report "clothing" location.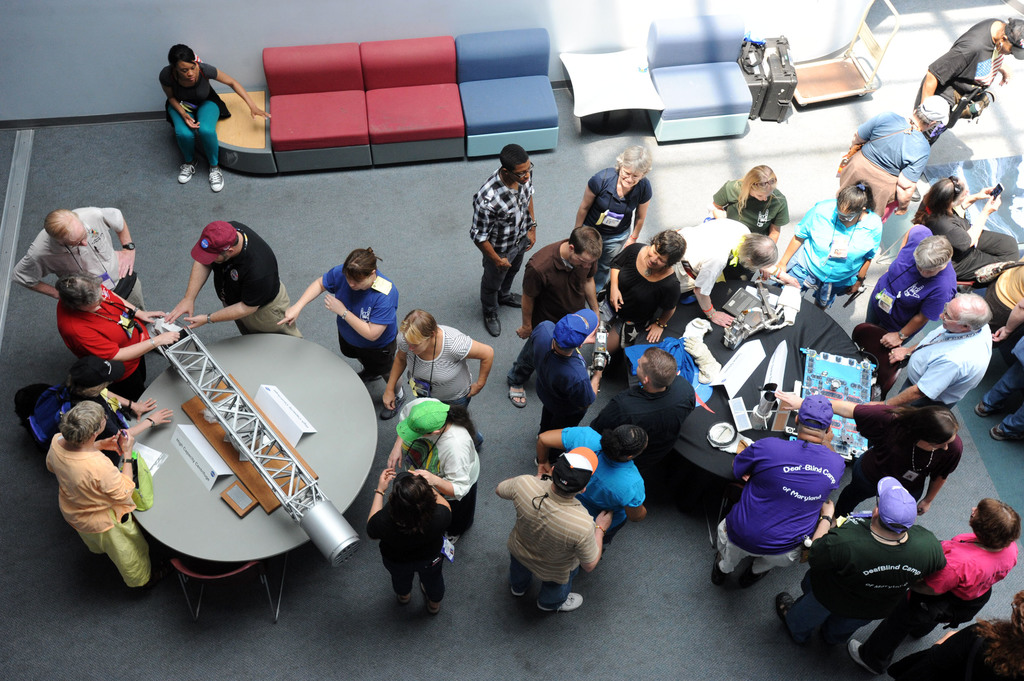
Report: {"x1": 60, "y1": 278, "x2": 152, "y2": 402}.
